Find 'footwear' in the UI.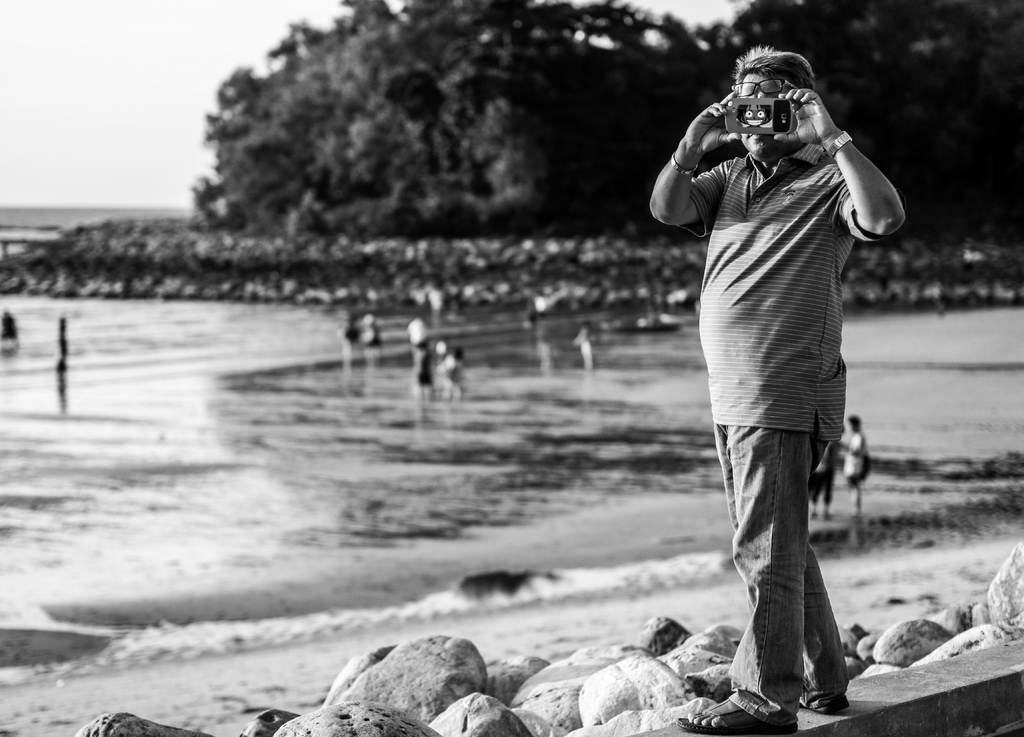
UI element at box=[676, 697, 800, 736].
